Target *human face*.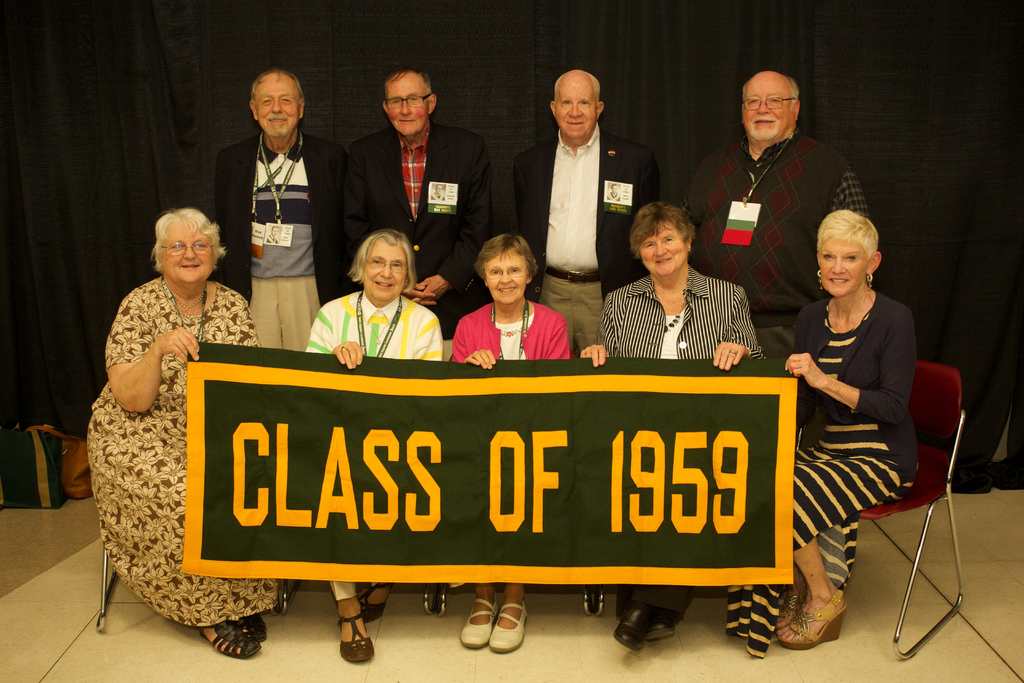
Target region: x1=637 y1=218 x2=690 y2=280.
